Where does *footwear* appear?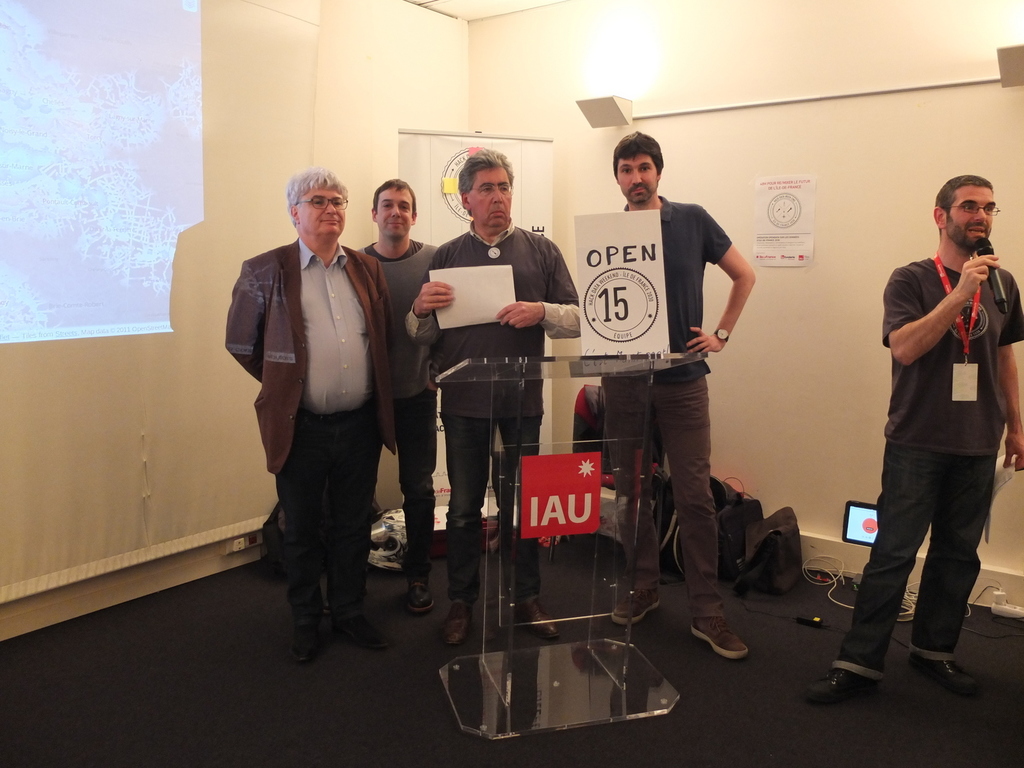
Appears at locate(288, 577, 328, 660).
